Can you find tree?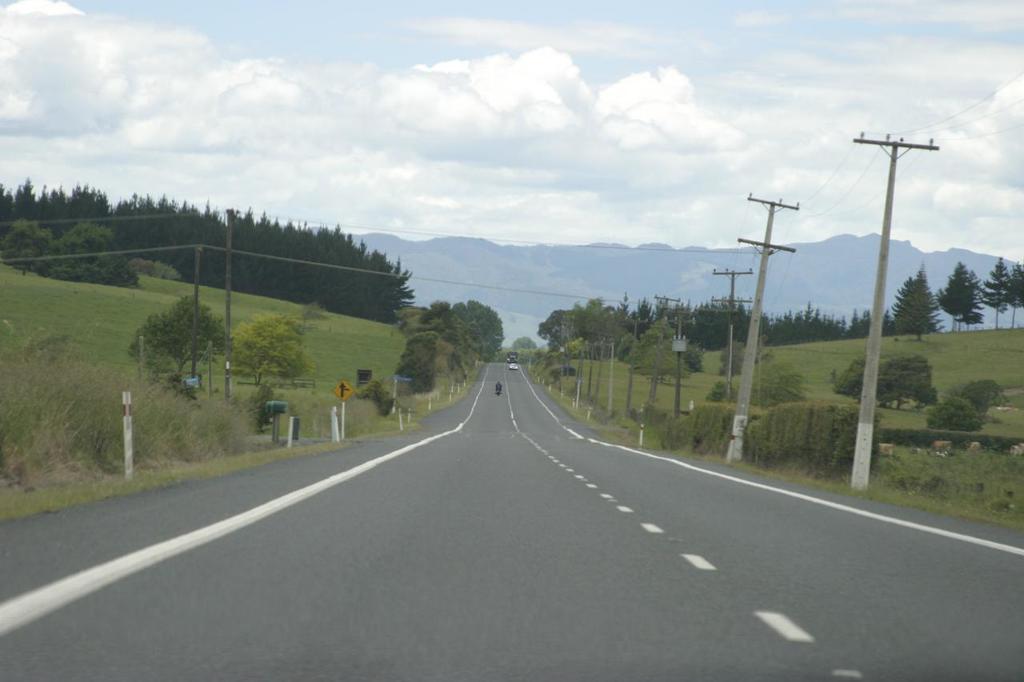
Yes, bounding box: x1=826 y1=347 x2=882 y2=400.
